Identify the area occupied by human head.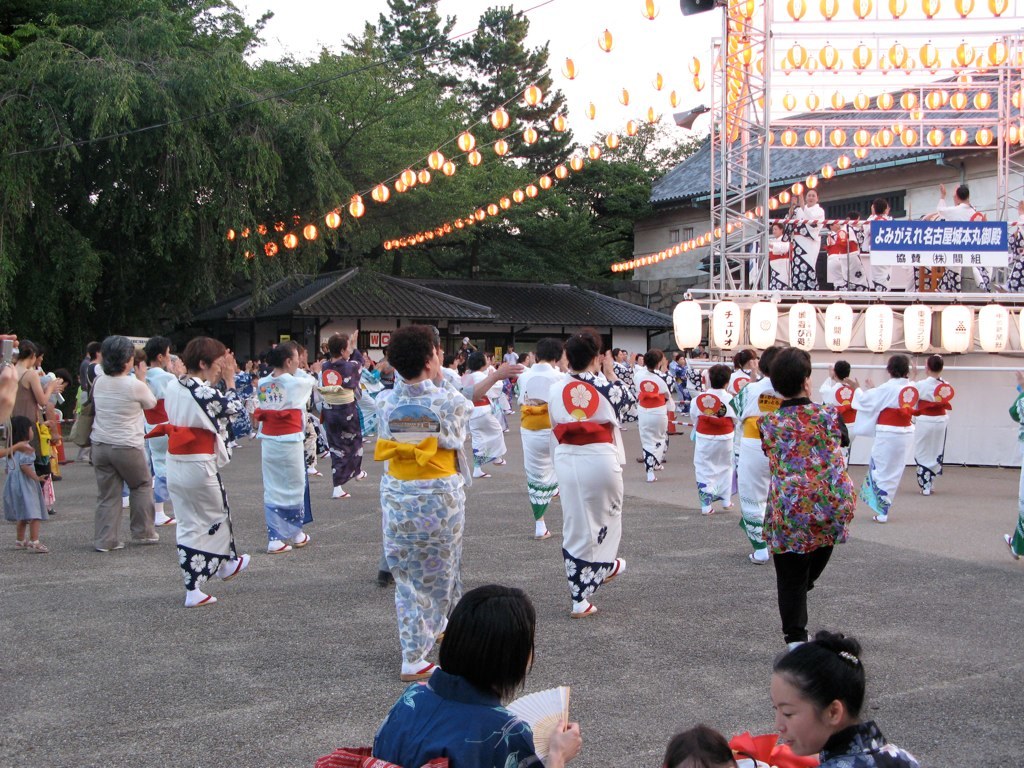
Area: x1=500 y1=342 x2=514 y2=358.
